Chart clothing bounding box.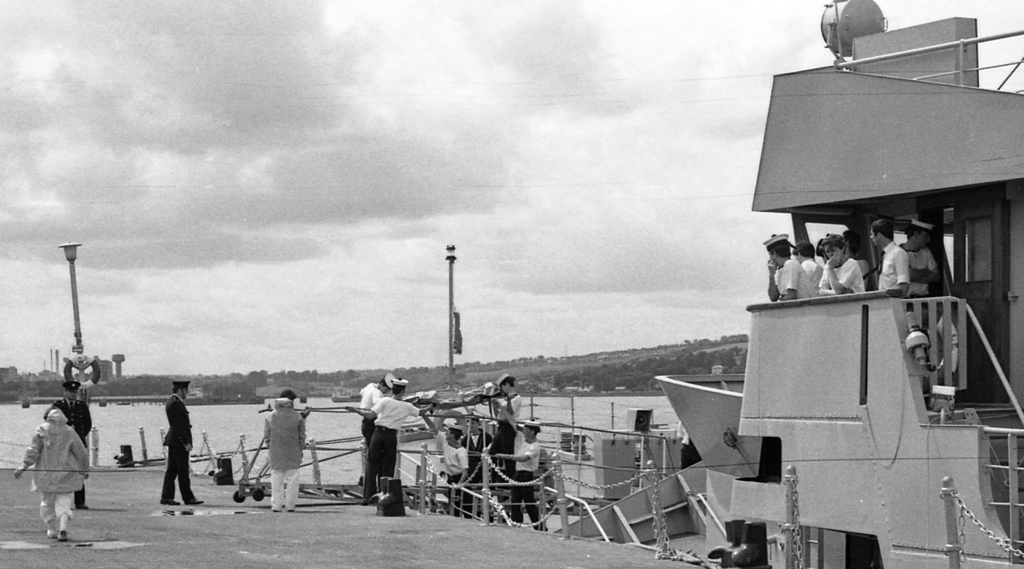
Charted: (left=676, top=421, right=701, bottom=469).
